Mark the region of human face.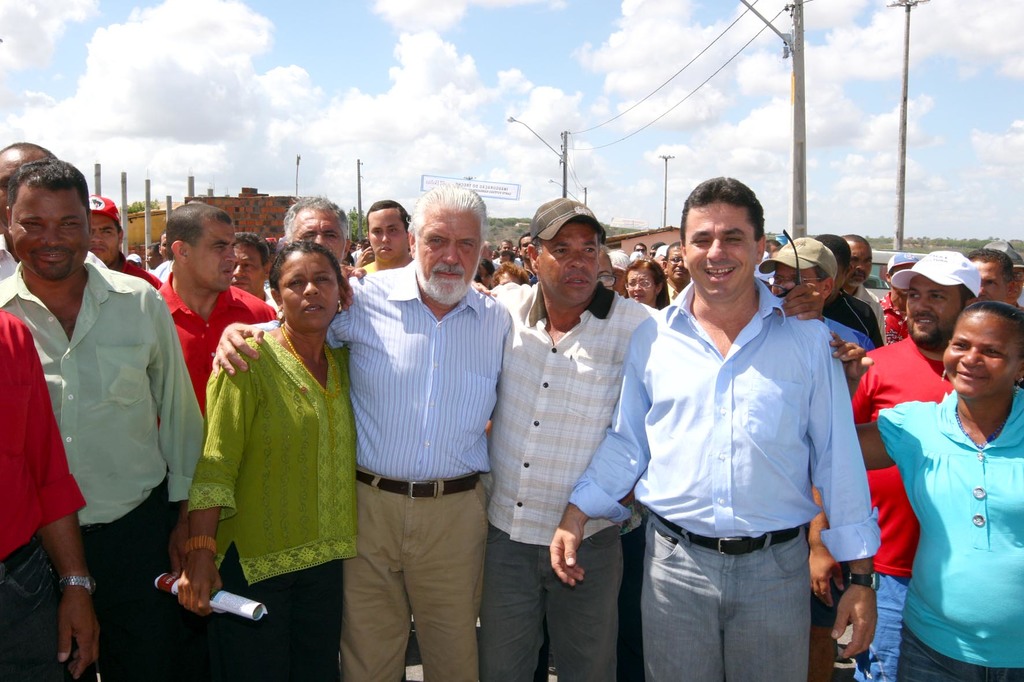
Region: select_region(956, 246, 1006, 292).
